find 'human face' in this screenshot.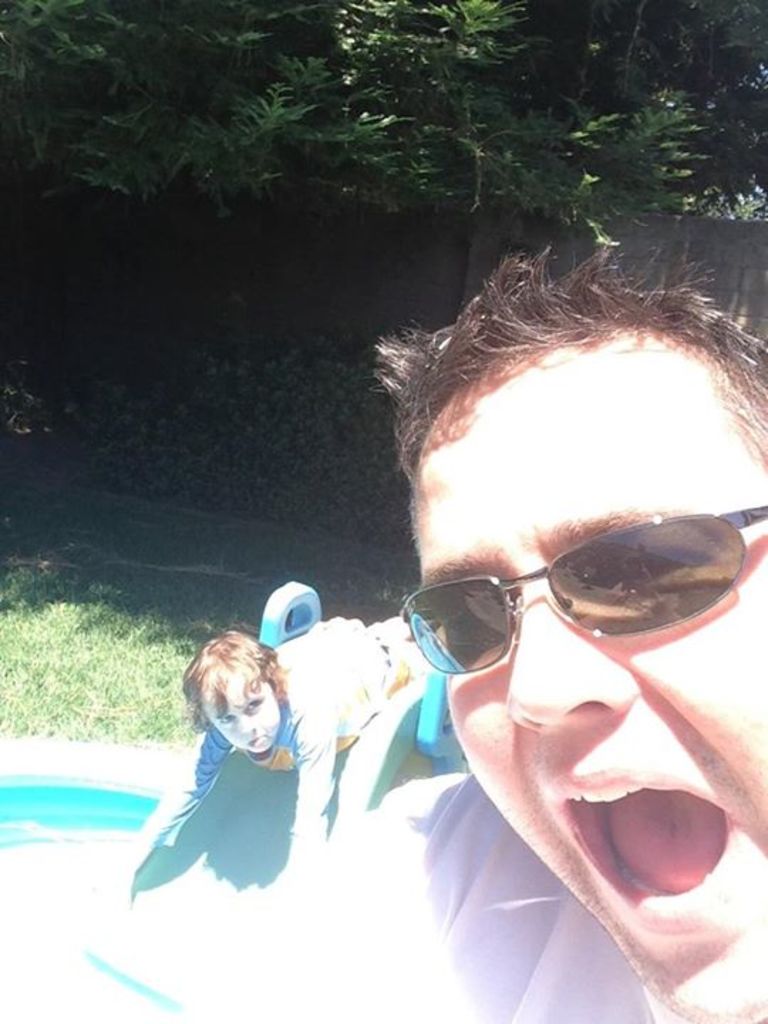
The bounding box for 'human face' is 415:324:767:1023.
